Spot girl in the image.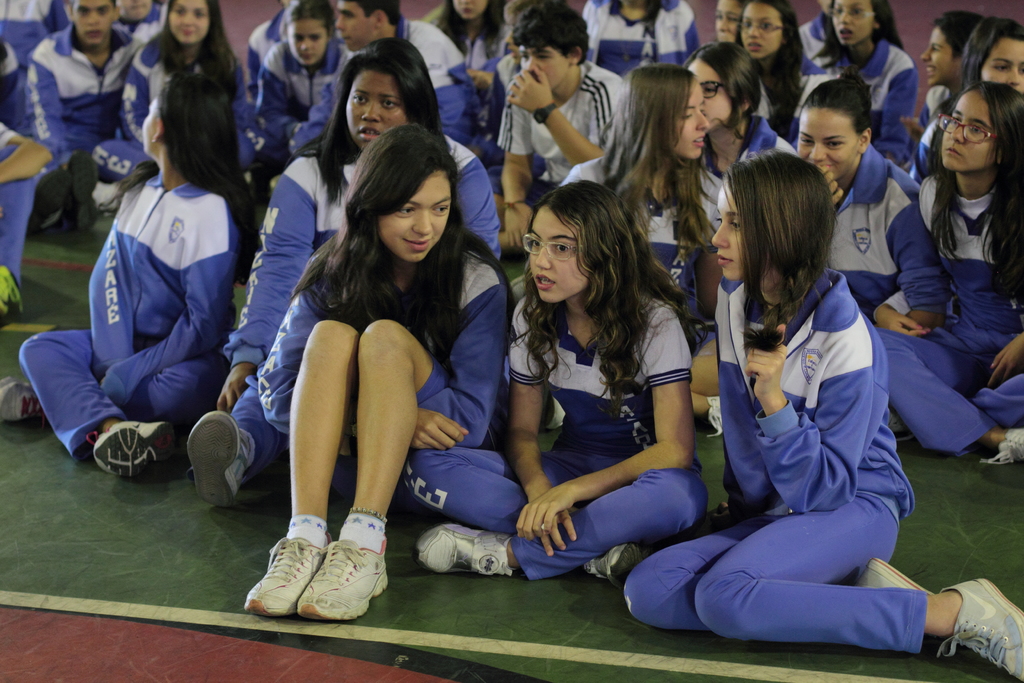
girl found at (89, 0, 266, 222).
